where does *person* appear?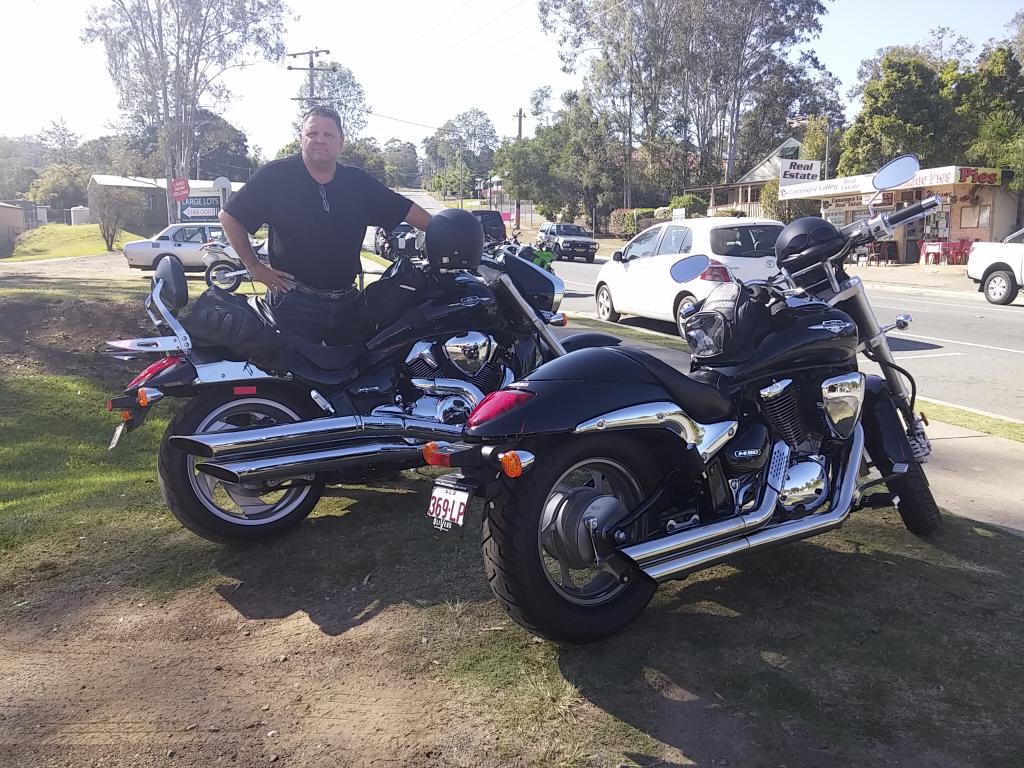
Appears at 222 105 407 361.
